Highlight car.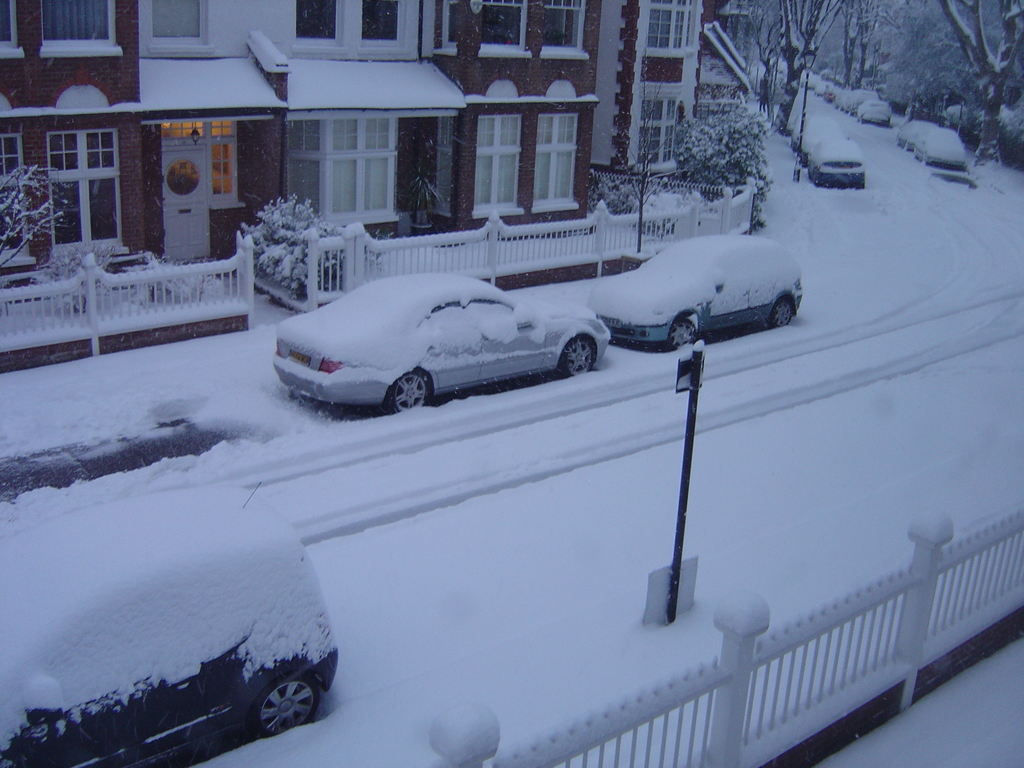
Highlighted region: {"x1": 587, "y1": 237, "x2": 805, "y2": 355}.
